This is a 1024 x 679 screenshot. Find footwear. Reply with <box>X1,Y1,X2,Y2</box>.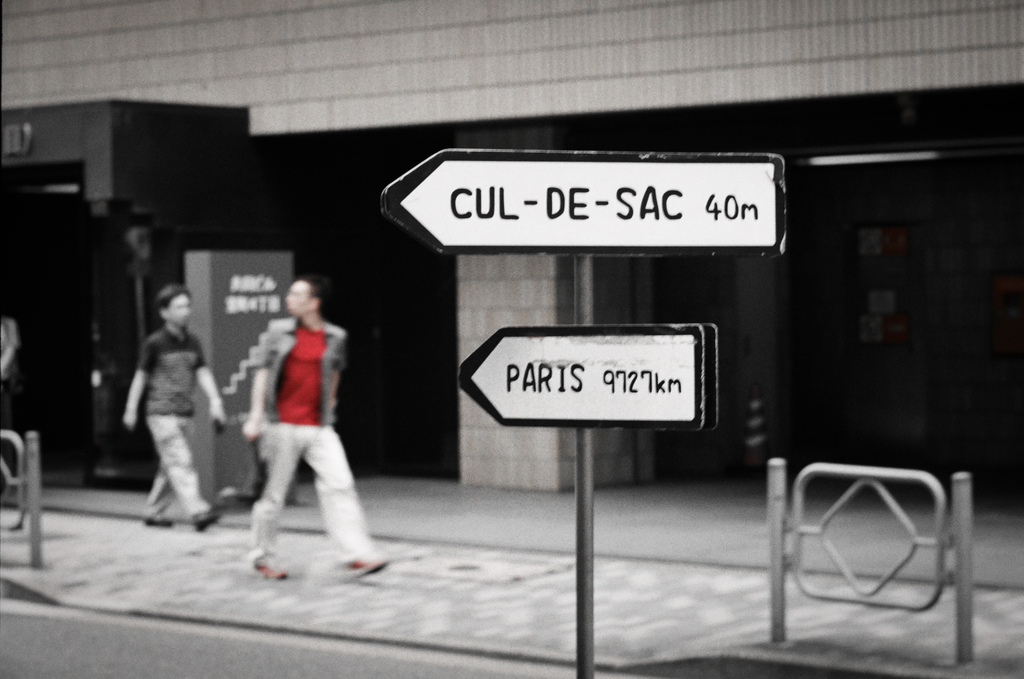
<box>259,565,286,580</box>.
